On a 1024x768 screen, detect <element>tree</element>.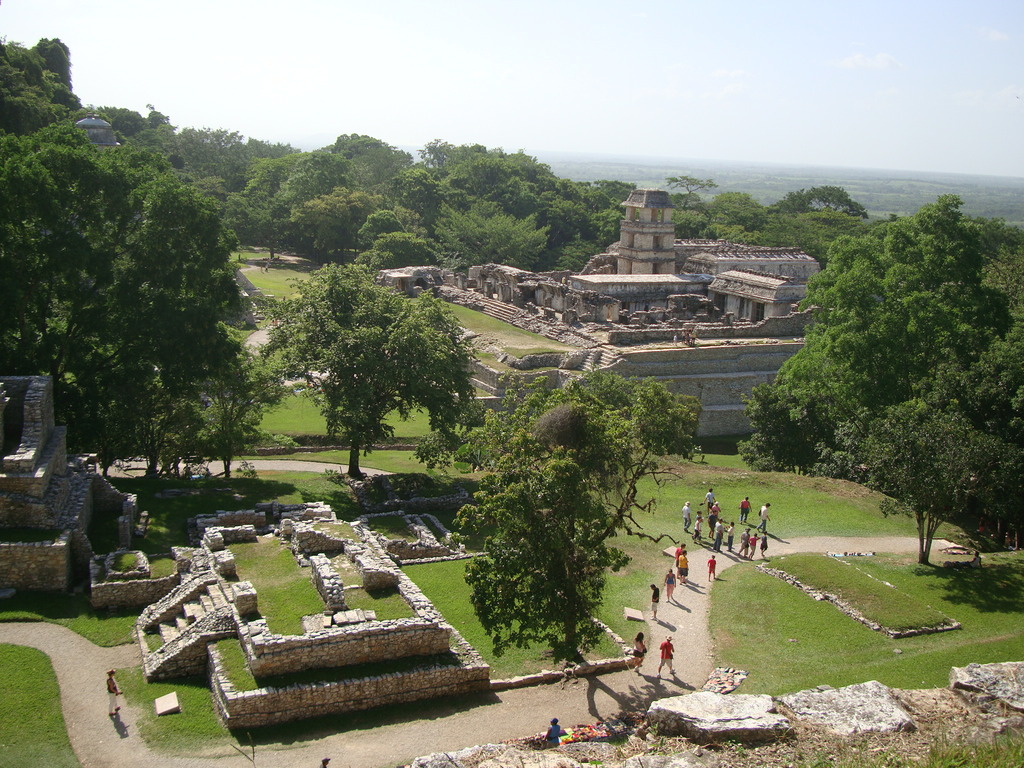
[x1=0, y1=123, x2=244, y2=485].
